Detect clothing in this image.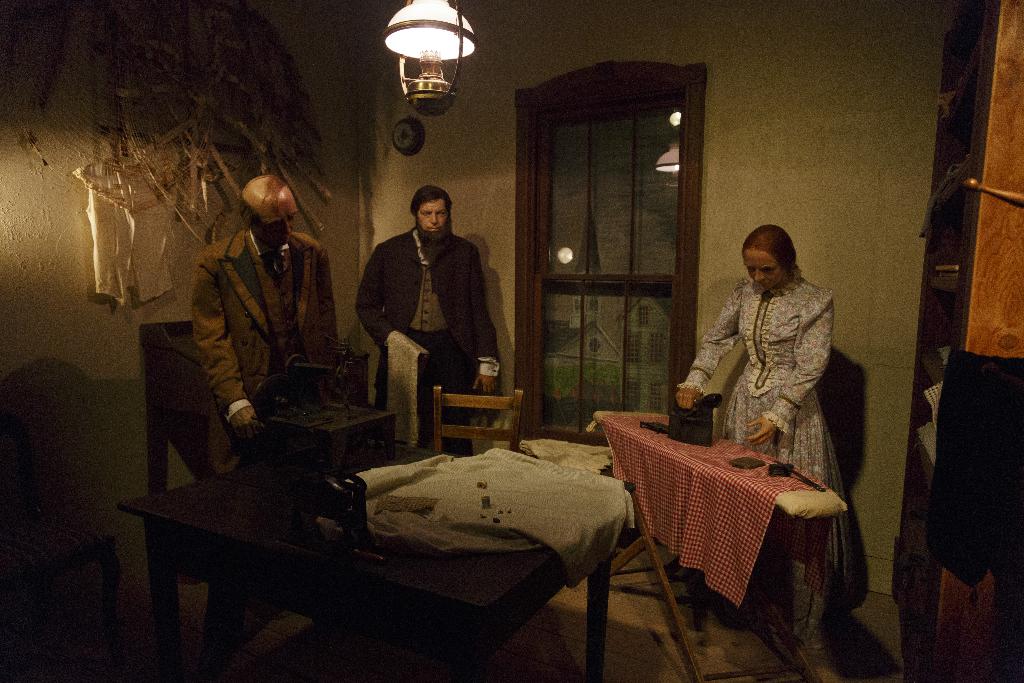
Detection: x1=356 y1=224 x2=502 y2=457.
